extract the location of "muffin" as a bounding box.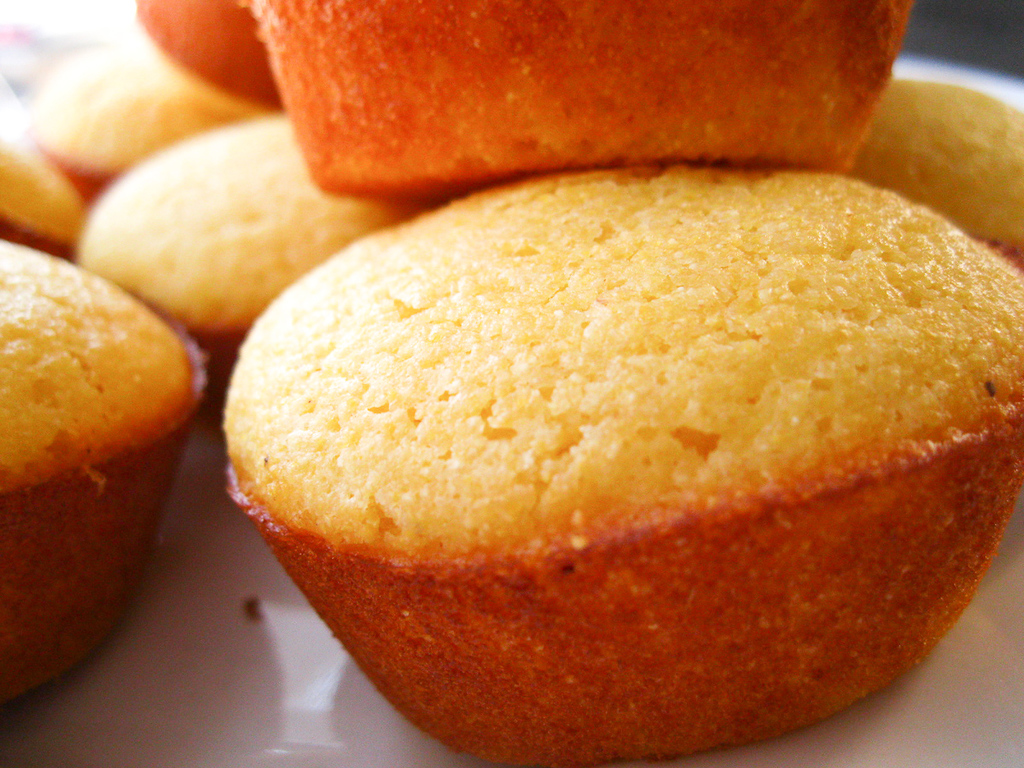
Rect(216, 162, 1023, 767).
